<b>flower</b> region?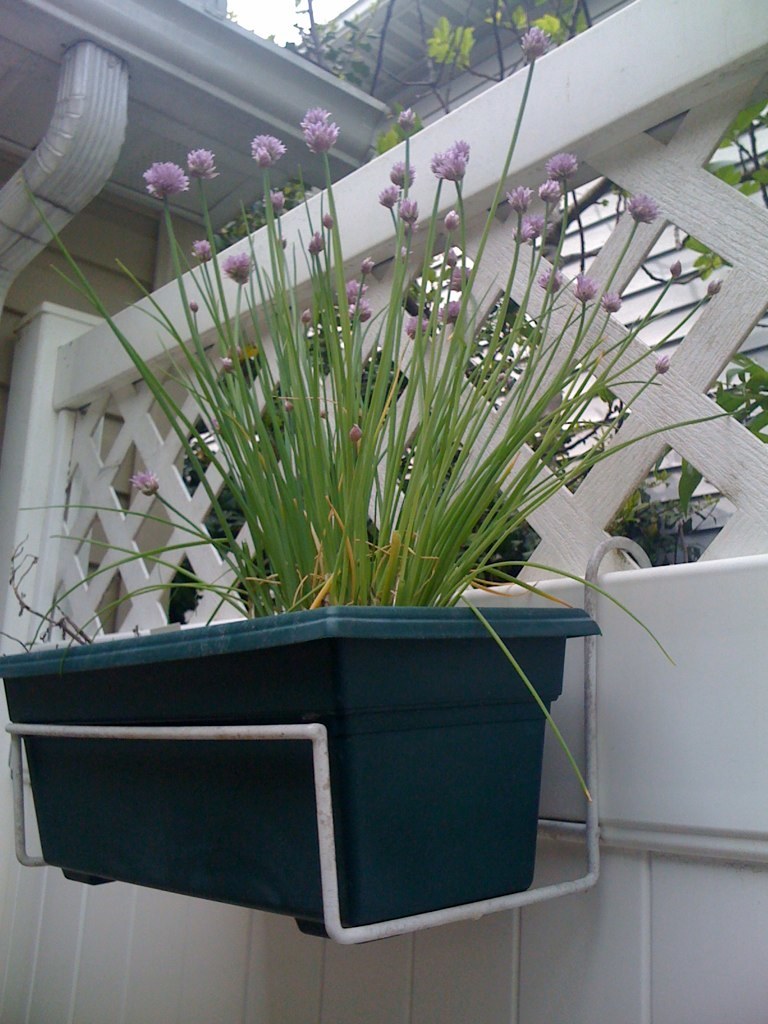
detection(539, 262, 563, 293)
